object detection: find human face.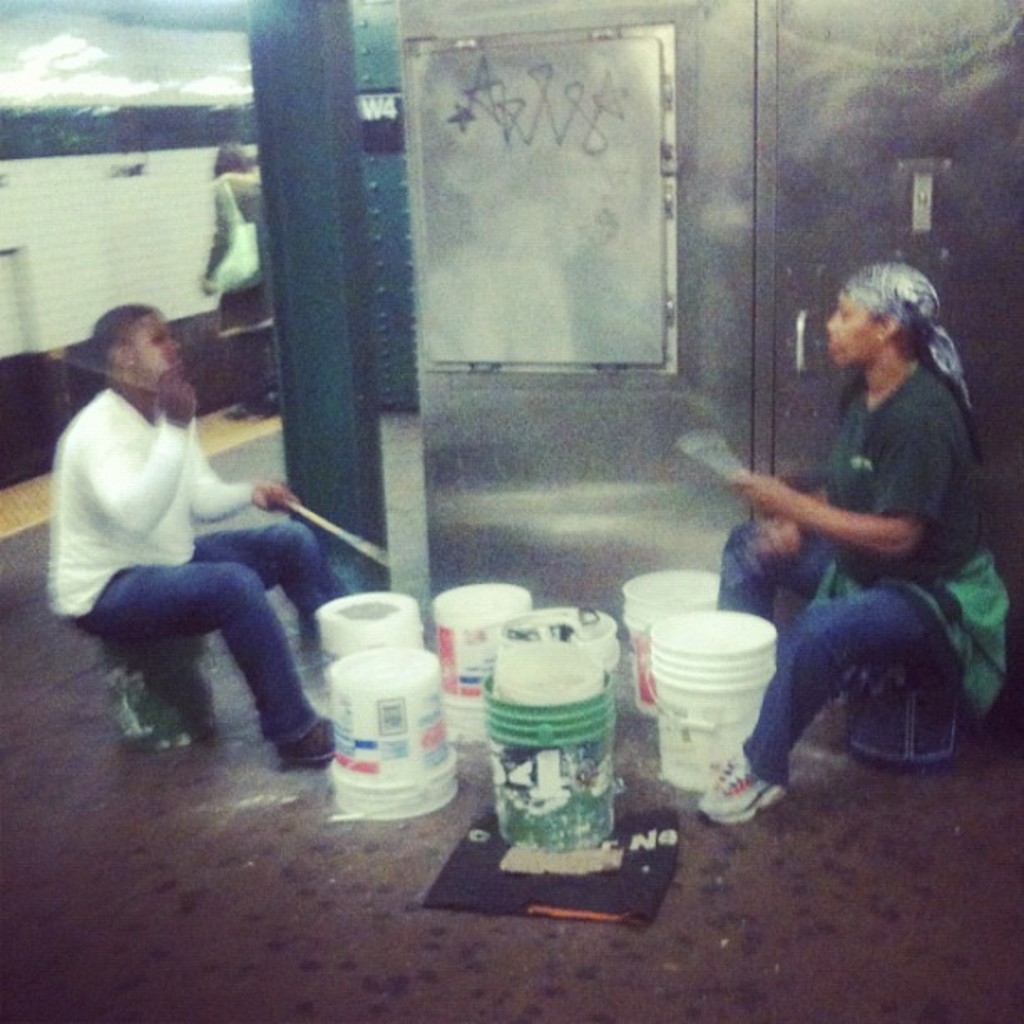
select_region(827, 305, 882, 366).
